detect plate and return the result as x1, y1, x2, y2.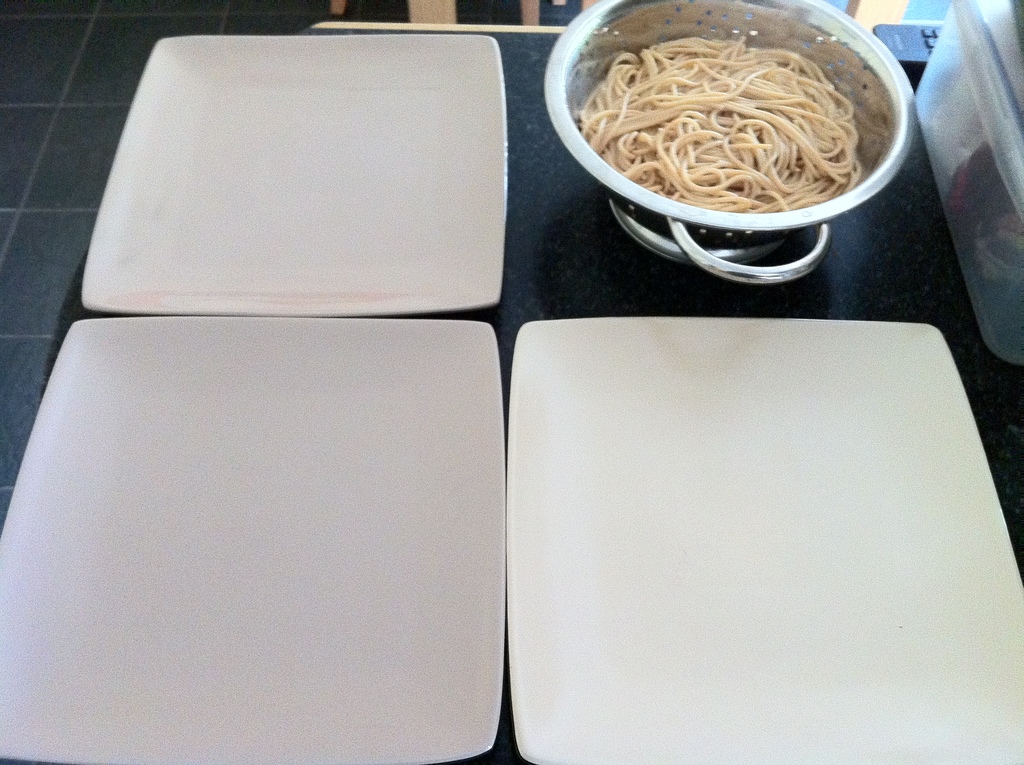
84, 35, 508, 317.
